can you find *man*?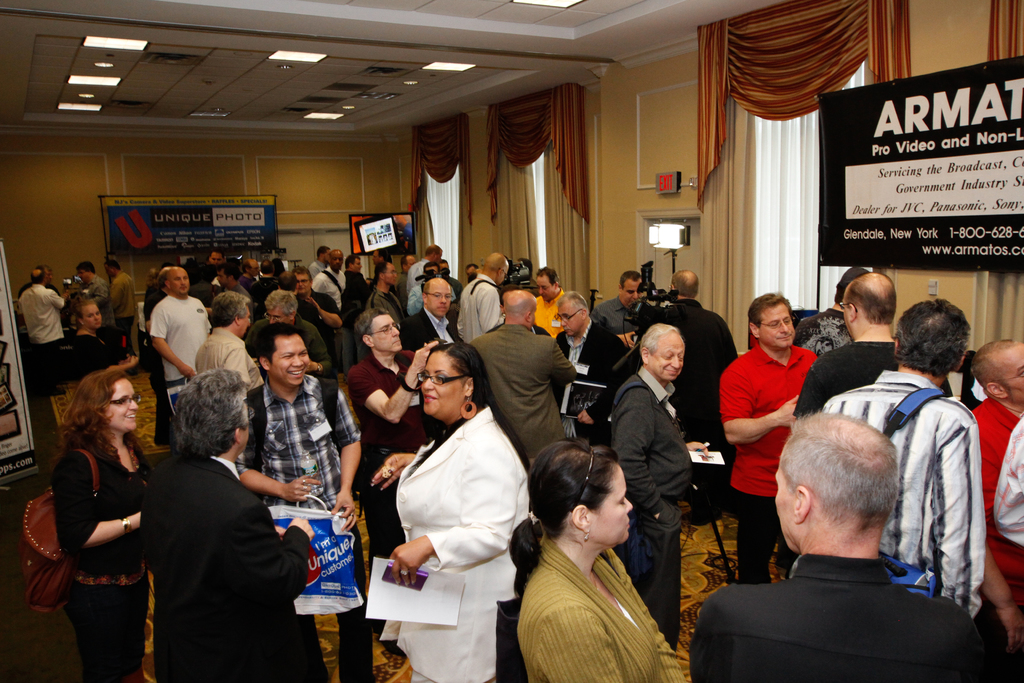
Yes, bounding box: <box>606,274,649,341</box>.
